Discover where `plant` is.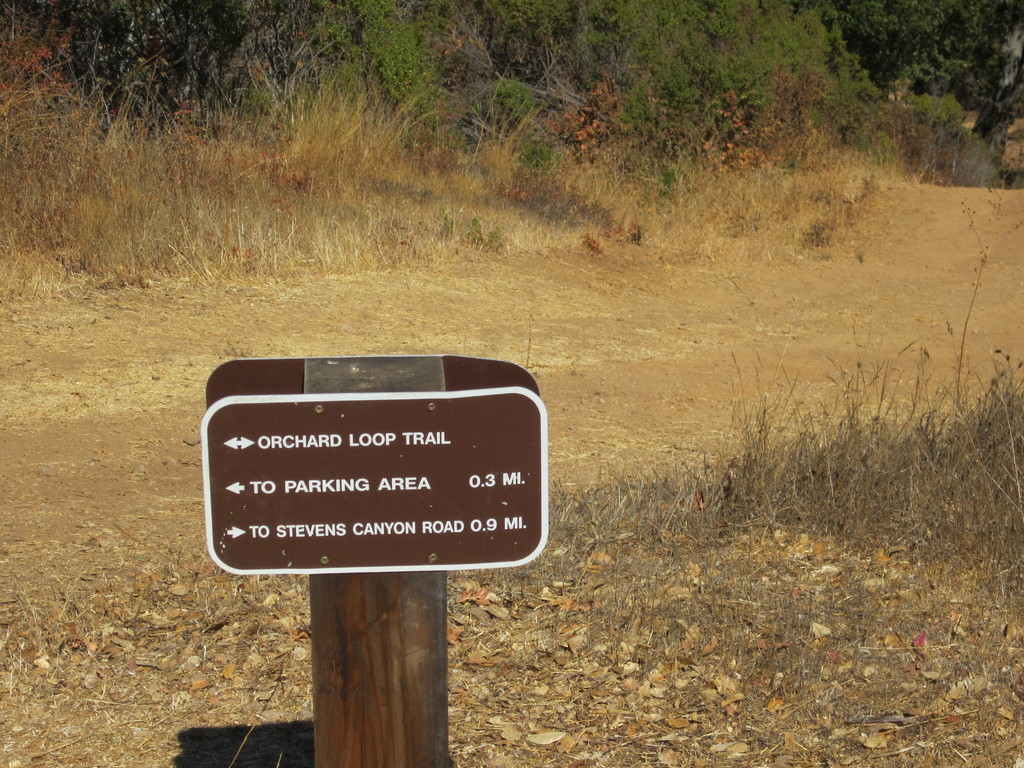
Discovered at BBox(641, 37, 721, 126).
